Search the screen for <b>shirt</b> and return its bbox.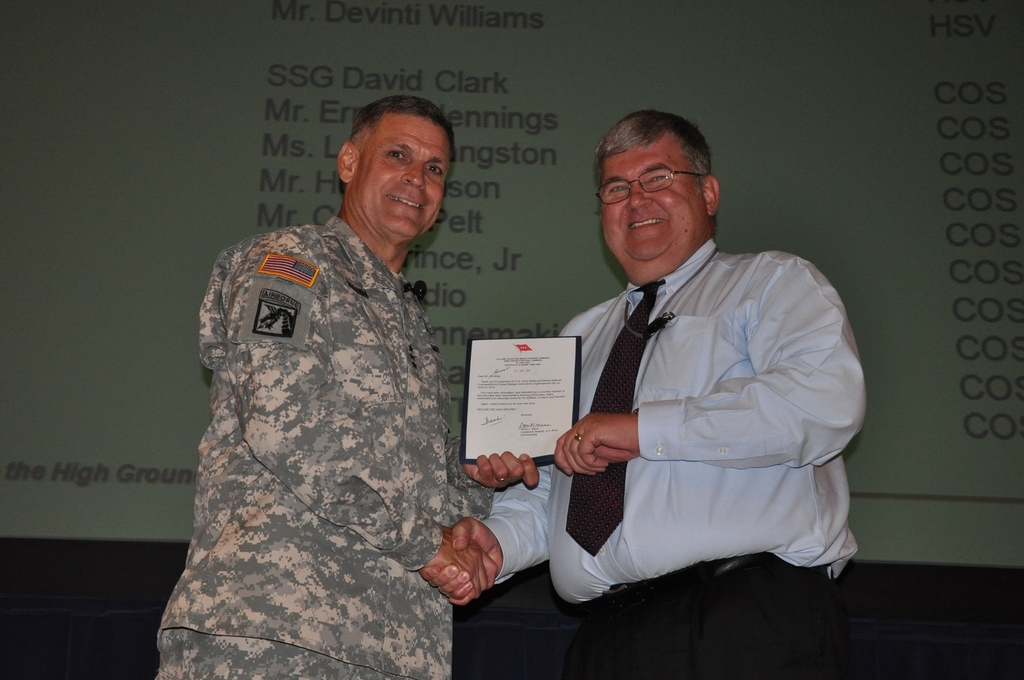
Found: detection(154, 215, 497, 679).
